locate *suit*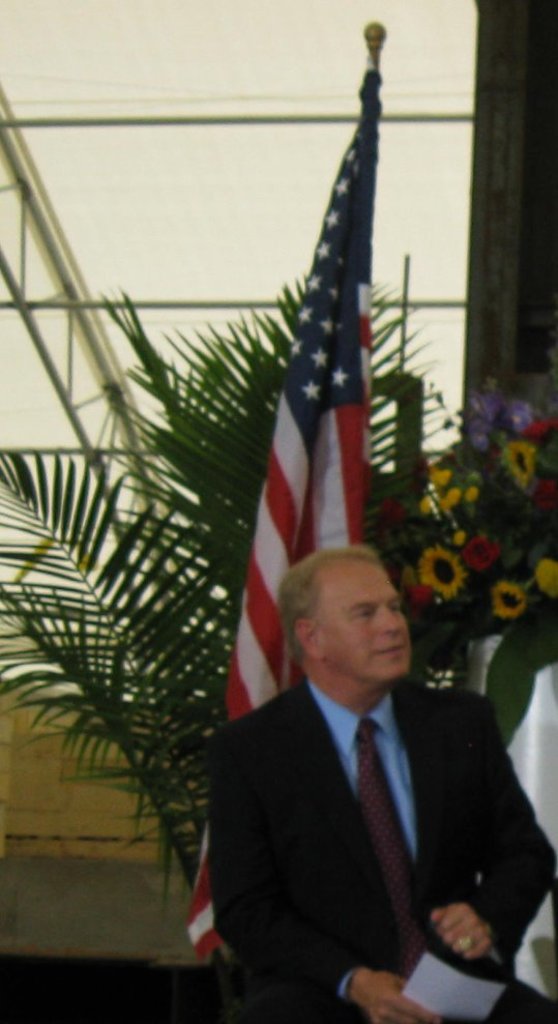
box(192, 573, 502, 1020)
